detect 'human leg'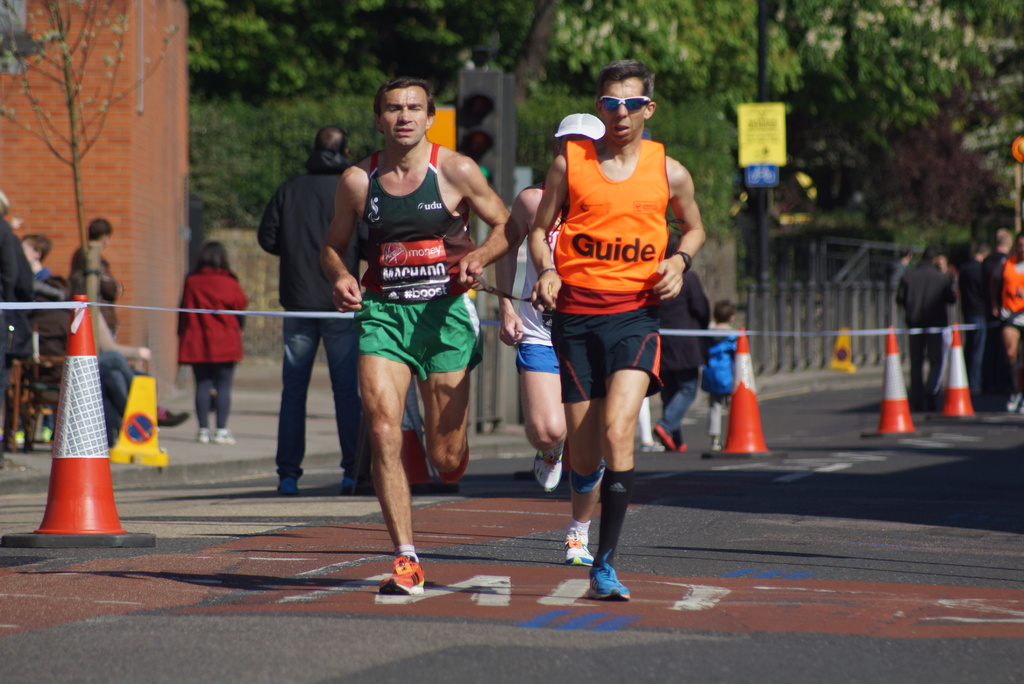
<box>216,360,232,445</box>
